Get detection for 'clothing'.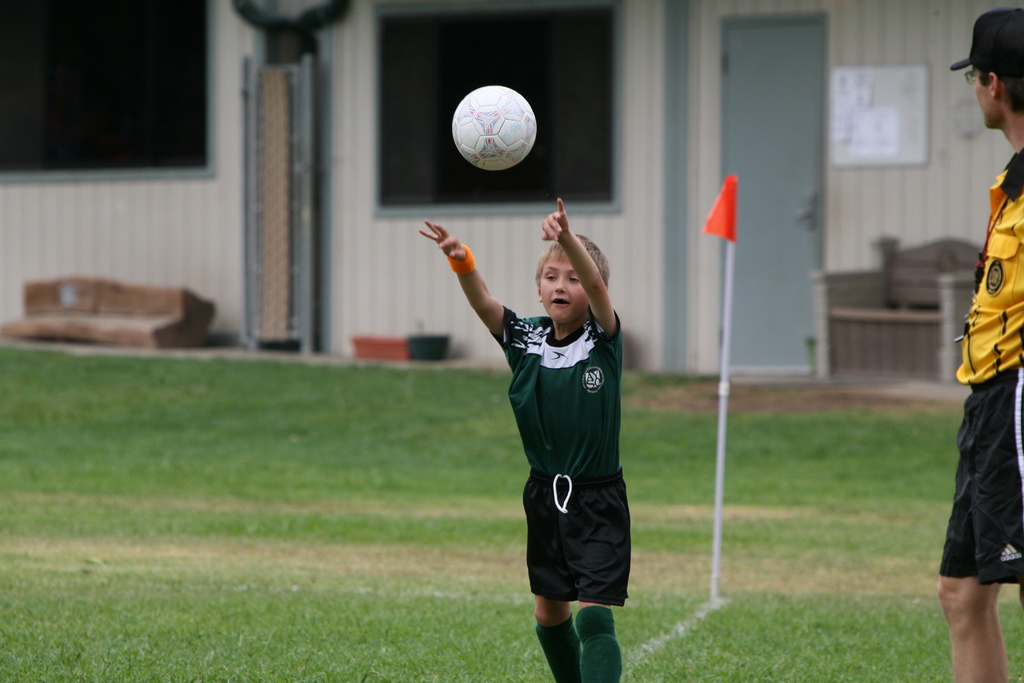
Detection: <bbox>934, 151, 1023, 574</bbox>.
